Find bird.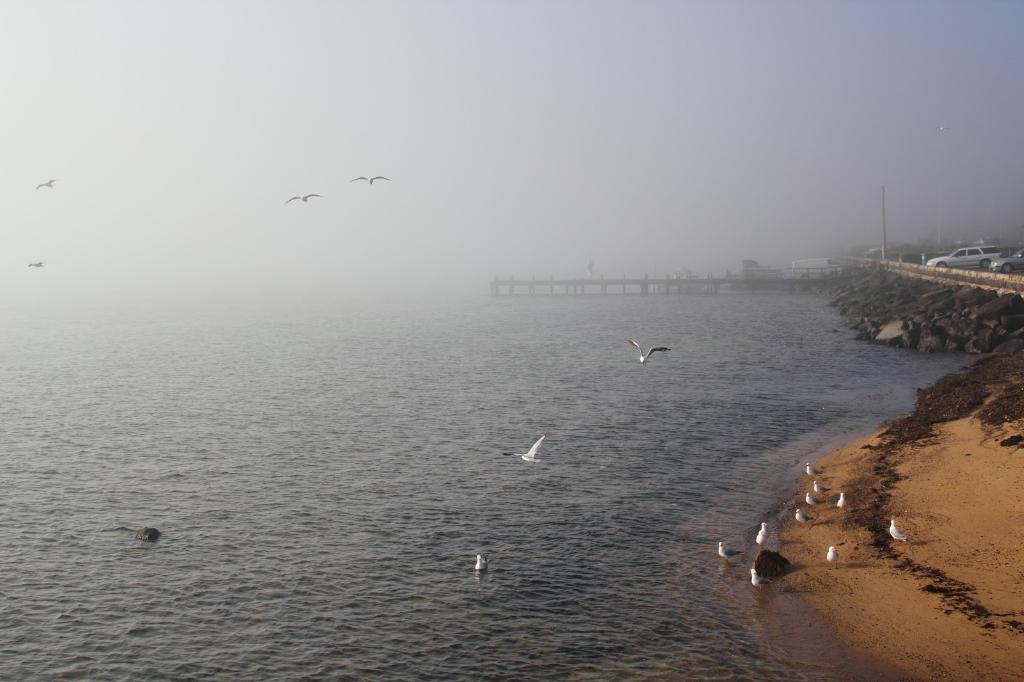
Rect(500, 430, 552, 463).
